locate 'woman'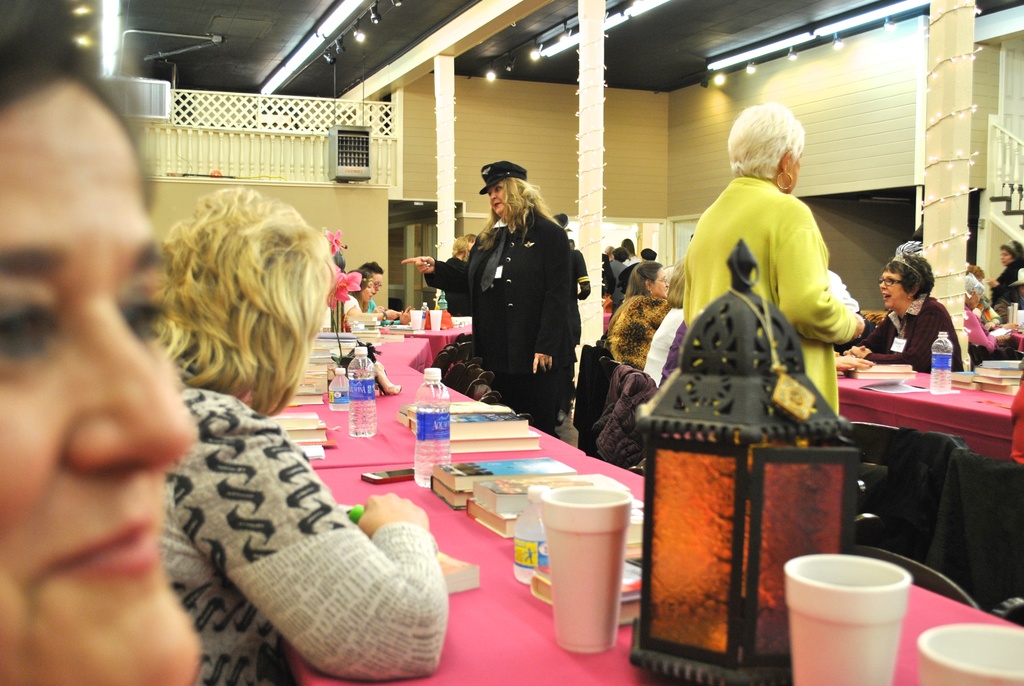
box=[154, 181, 447, 685]
